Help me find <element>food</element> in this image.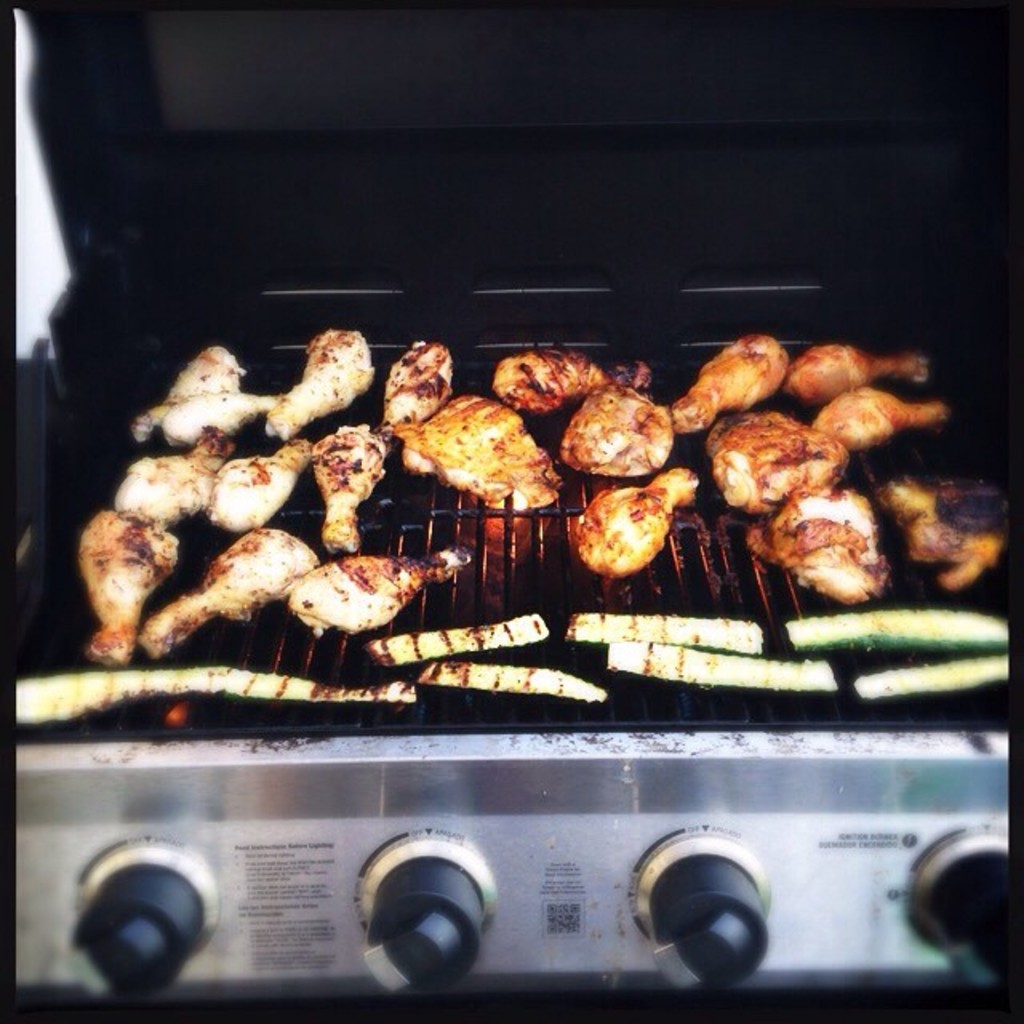
Found it: [x1=882, y1=475, x2=1006, y2=589].
